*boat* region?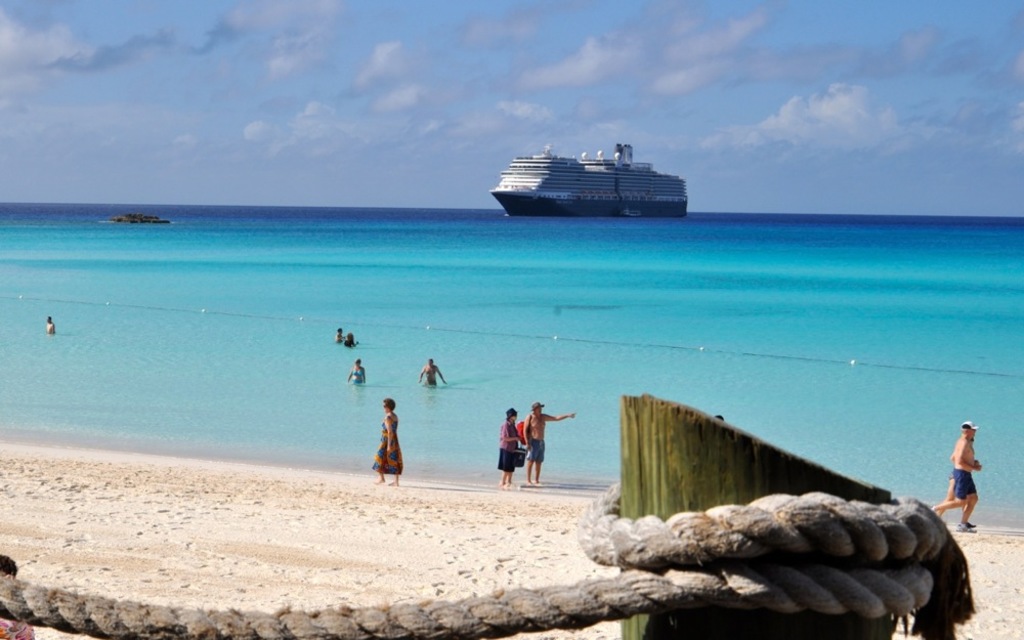
[95,211,173,227]
